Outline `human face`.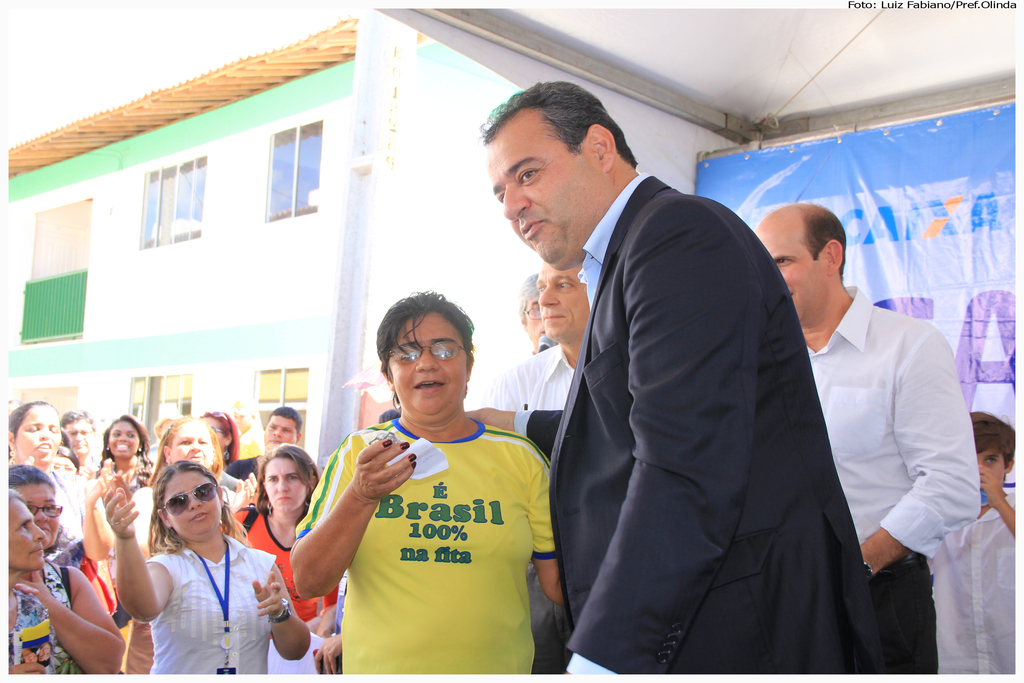
Outline: 533 267 593 342.
